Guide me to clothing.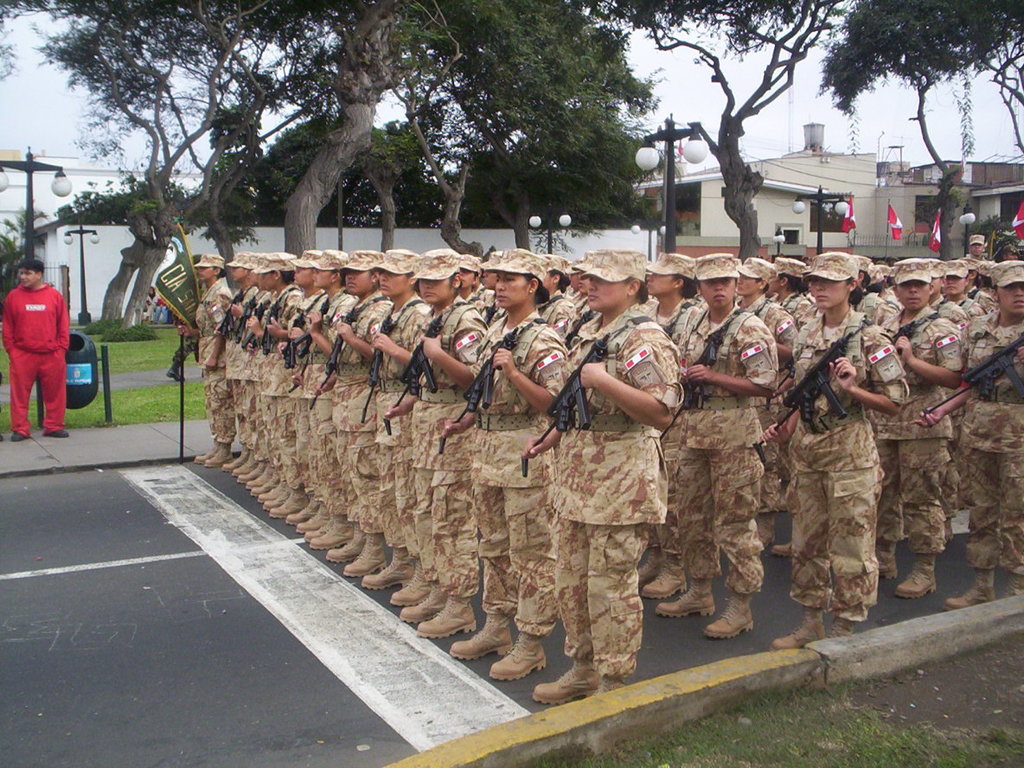
Guidance: (539,300,686,682).
